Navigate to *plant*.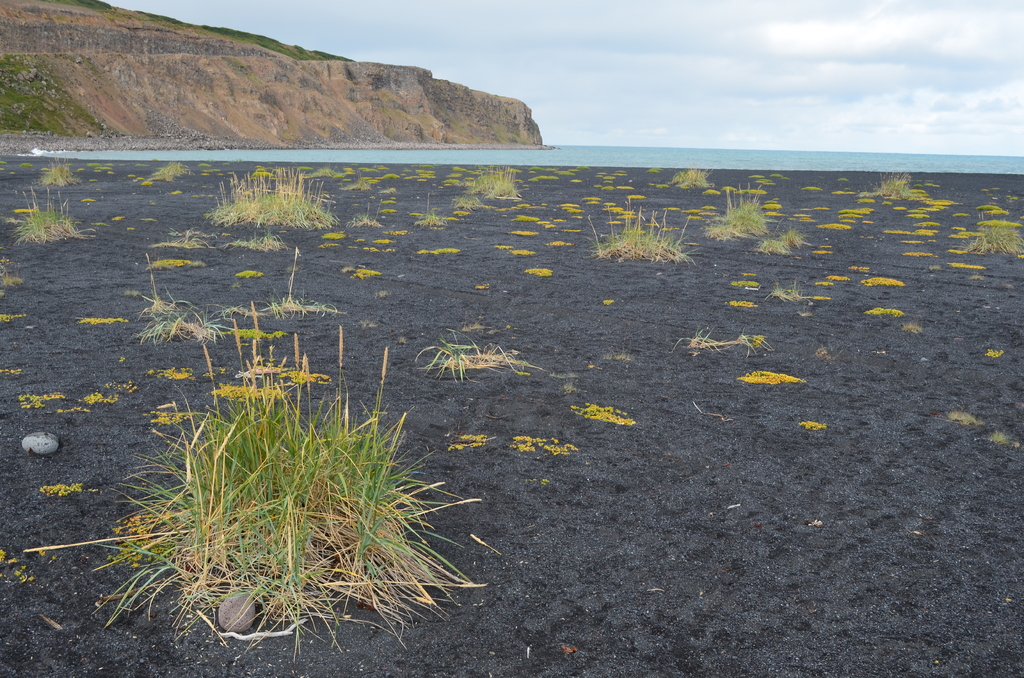
Navigation target: <box>417,246,460,254</box>.
